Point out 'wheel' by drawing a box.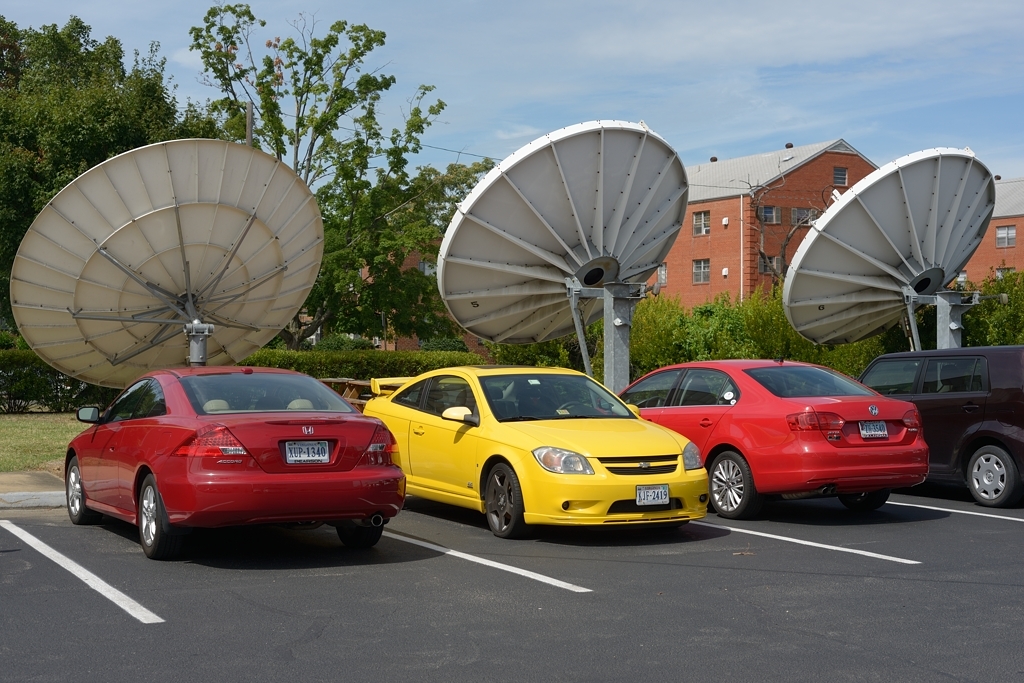
detection(710, 452, 755, 517).
